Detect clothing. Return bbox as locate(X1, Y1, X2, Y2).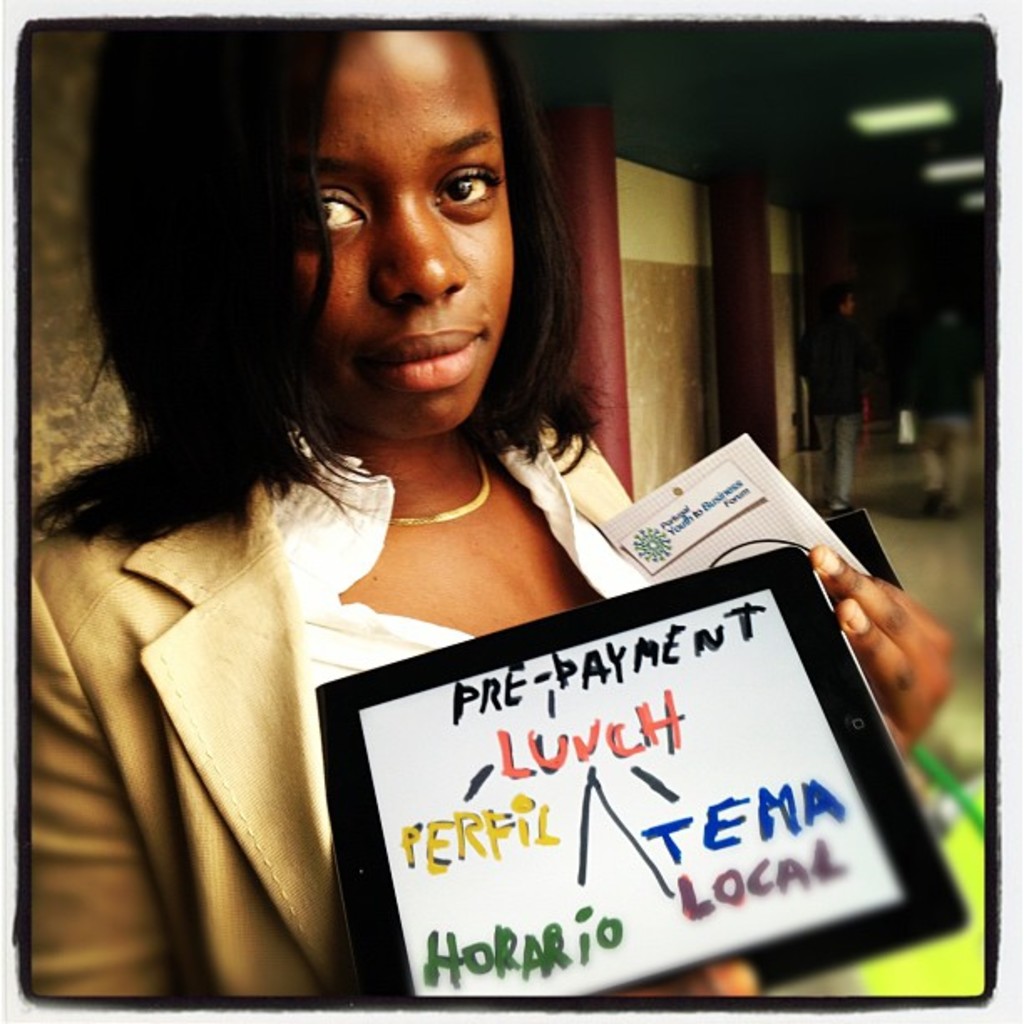
locate(33, 387, 780, 967).
